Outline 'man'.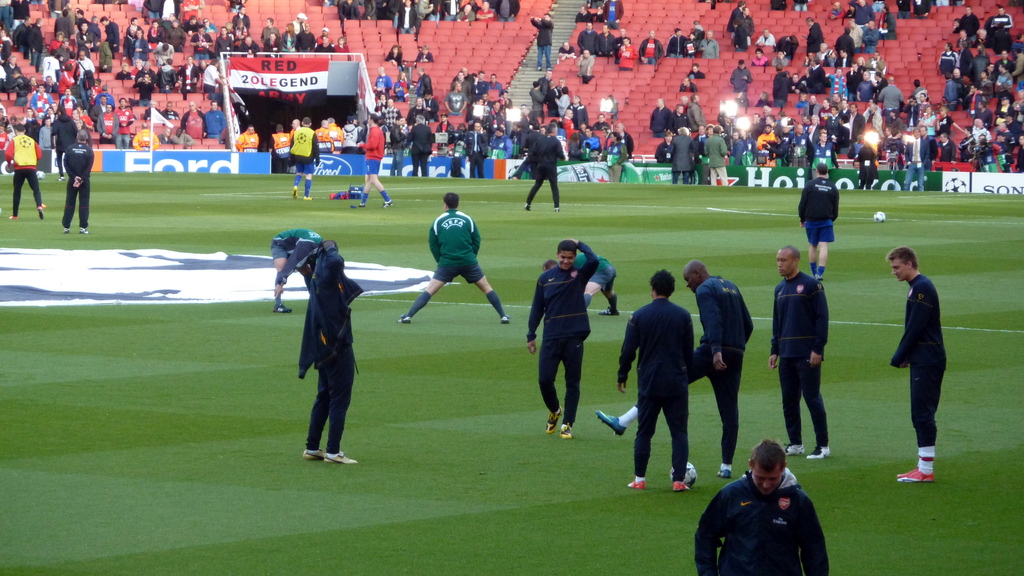
Outline: 94:83:118:102.
